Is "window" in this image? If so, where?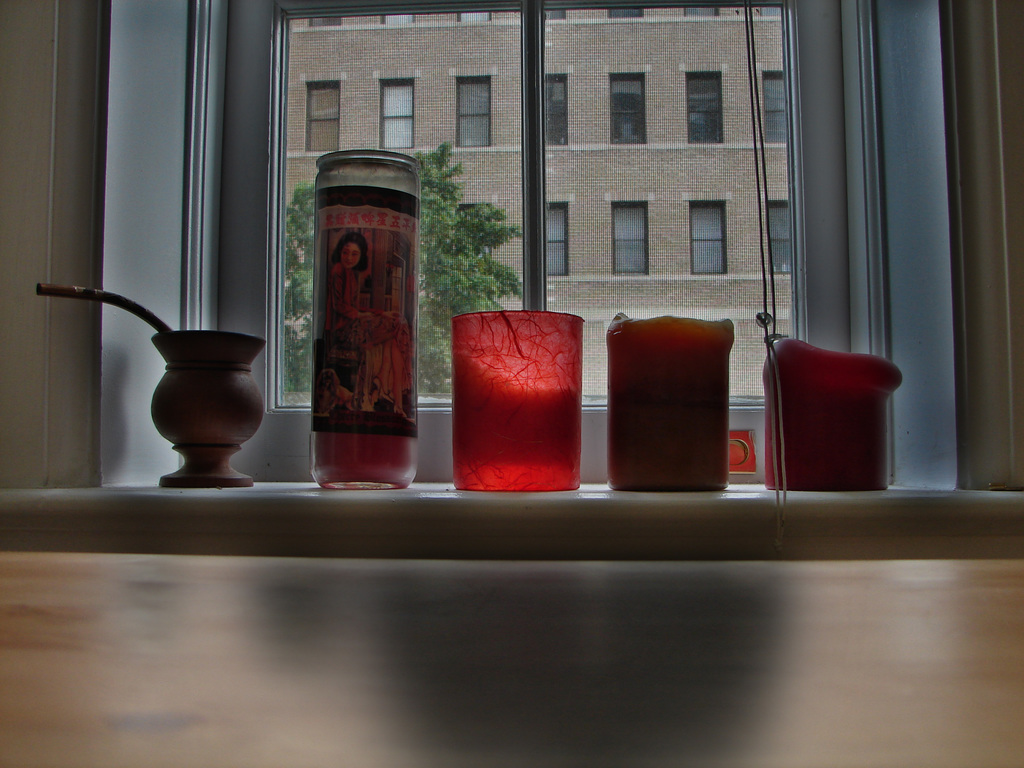
Yes, at 543 200 564 281.
